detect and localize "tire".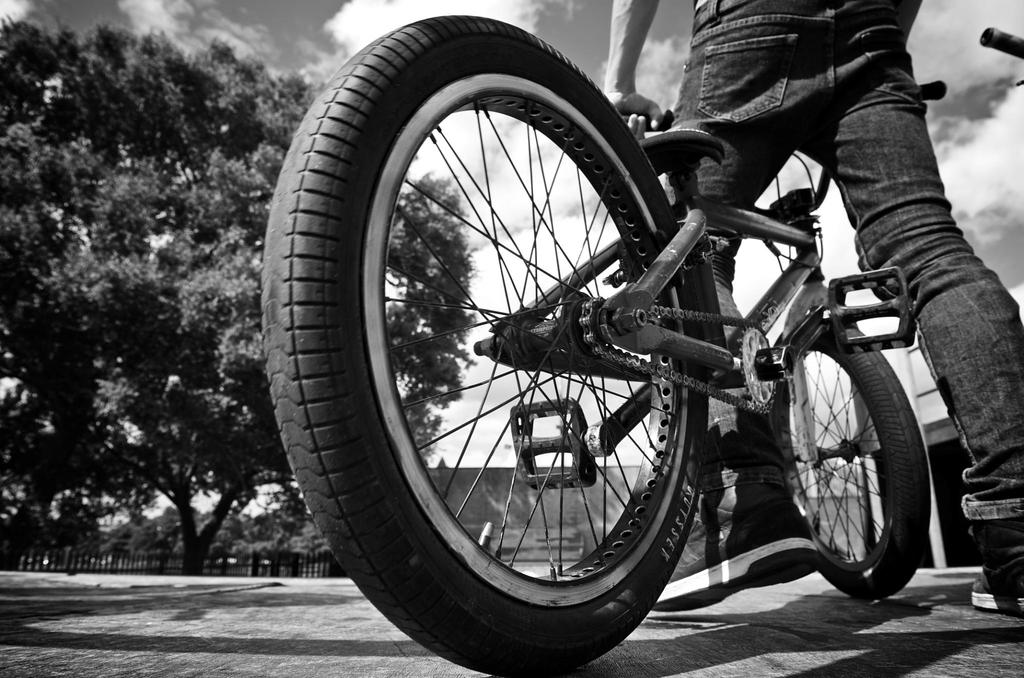
Localized at [left=769, top=318, right=931, bottom=602].
